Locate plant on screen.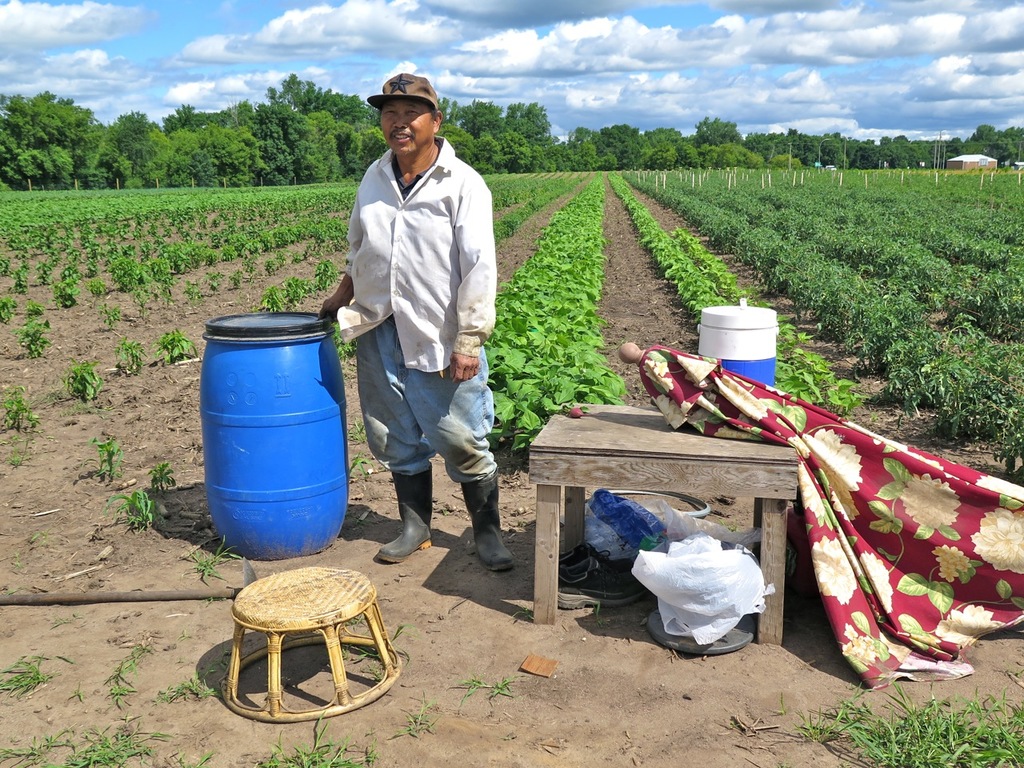
On screen at bbox=(288, 276, 304, 298).
